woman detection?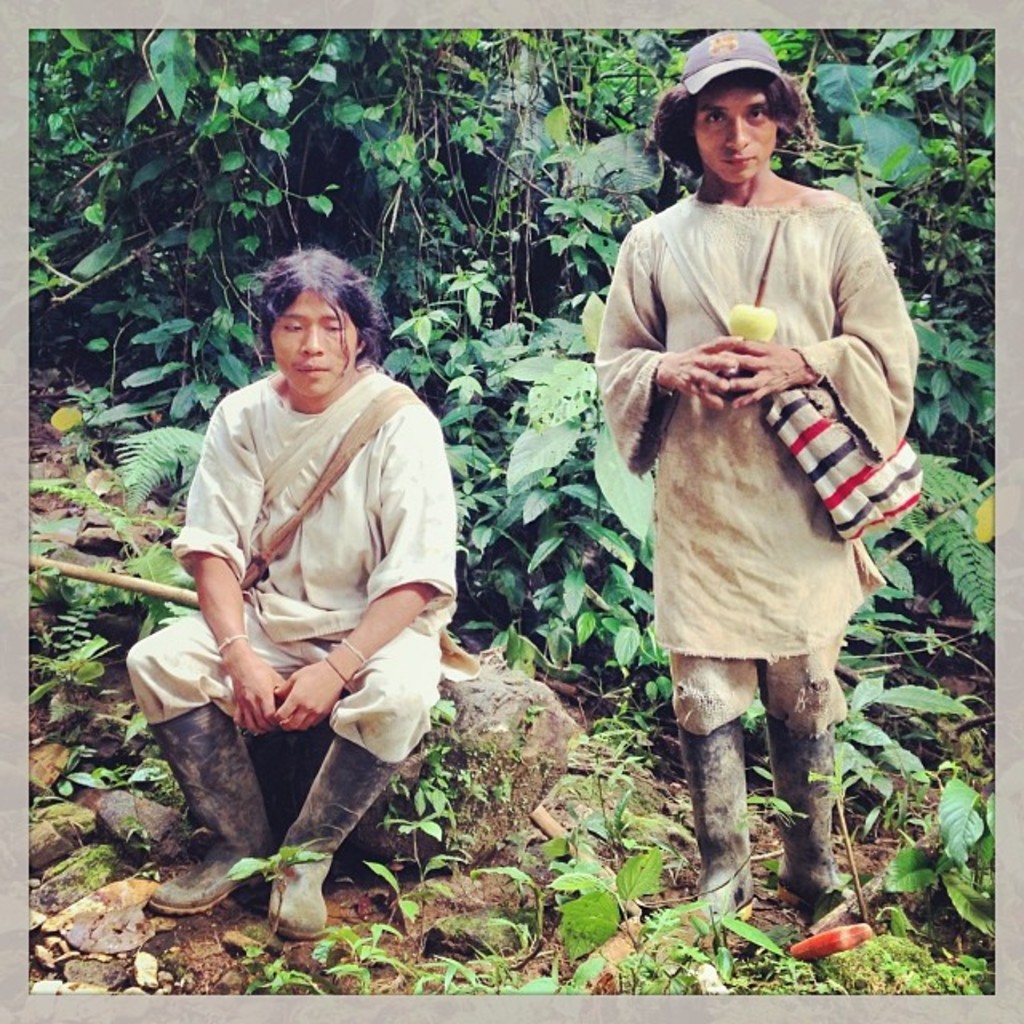
x1=131 y1=245 x2=459 y2=938
